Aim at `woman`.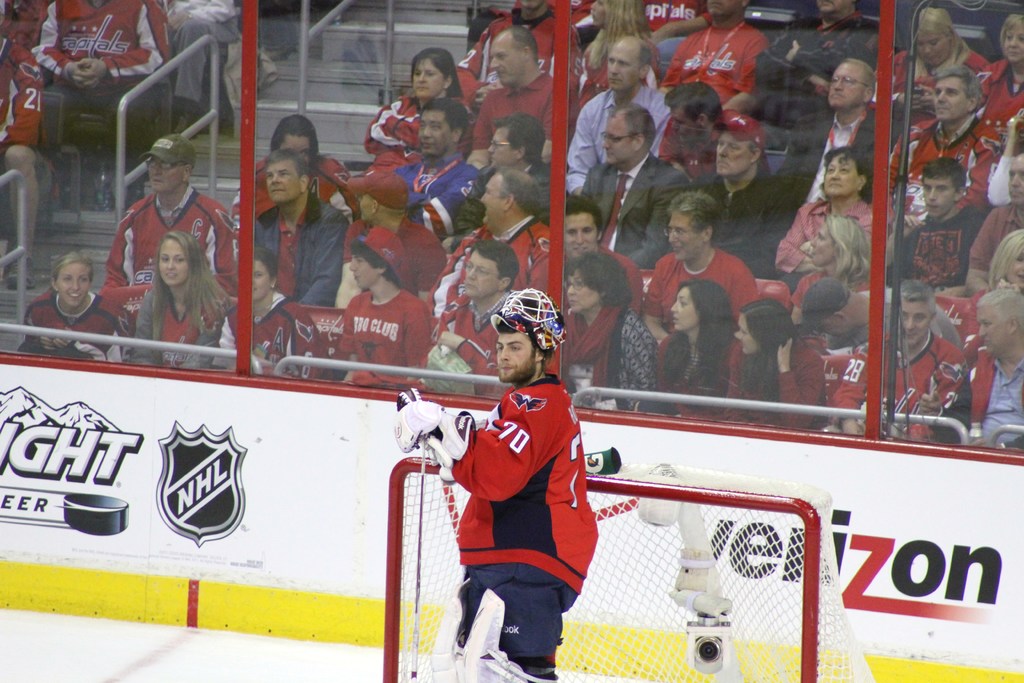
Aimed at 974,10,1023,135.
